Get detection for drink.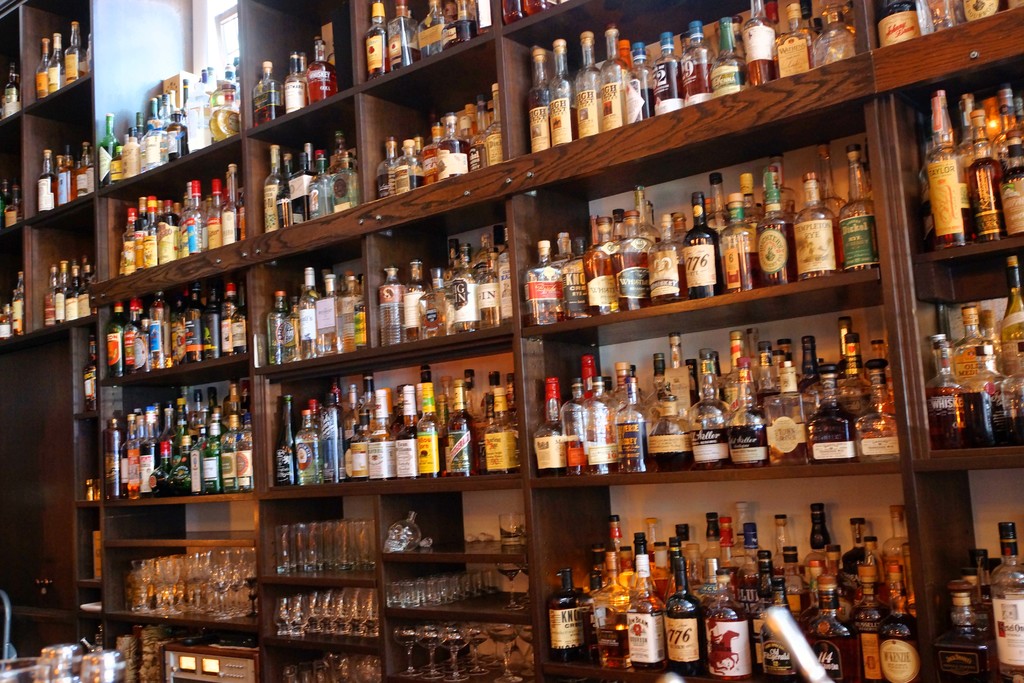
Detection: (x1=35, y1=38, x2=50, y2=95).
